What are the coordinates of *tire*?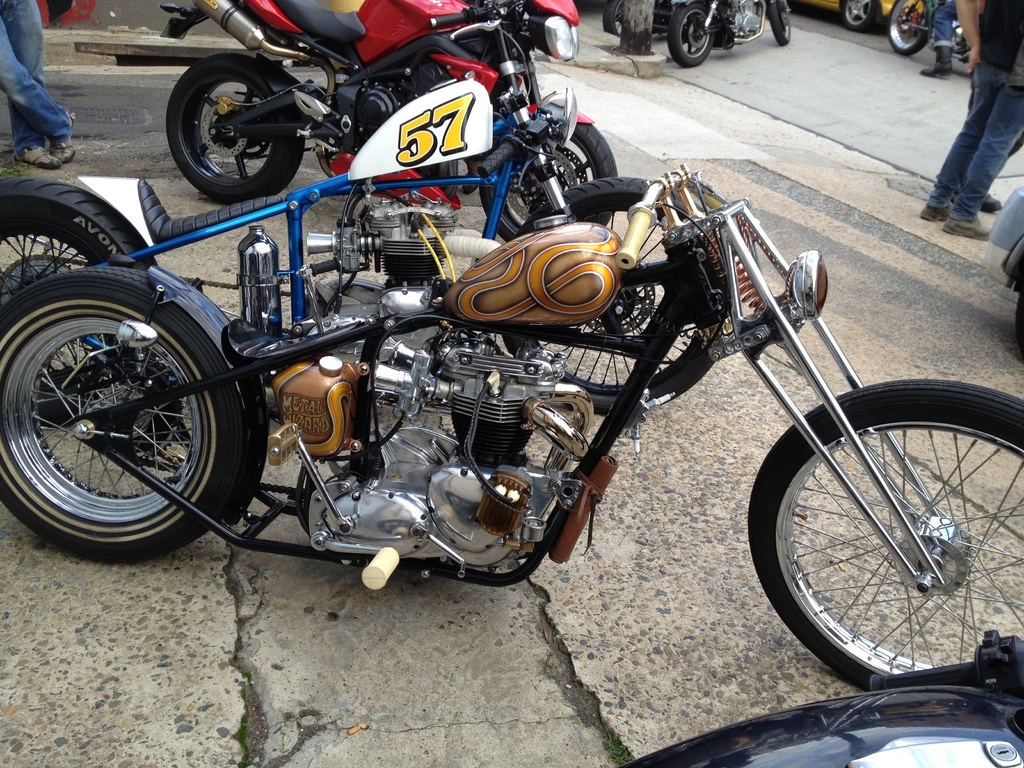
BBox(0, 175, 156, 302).
